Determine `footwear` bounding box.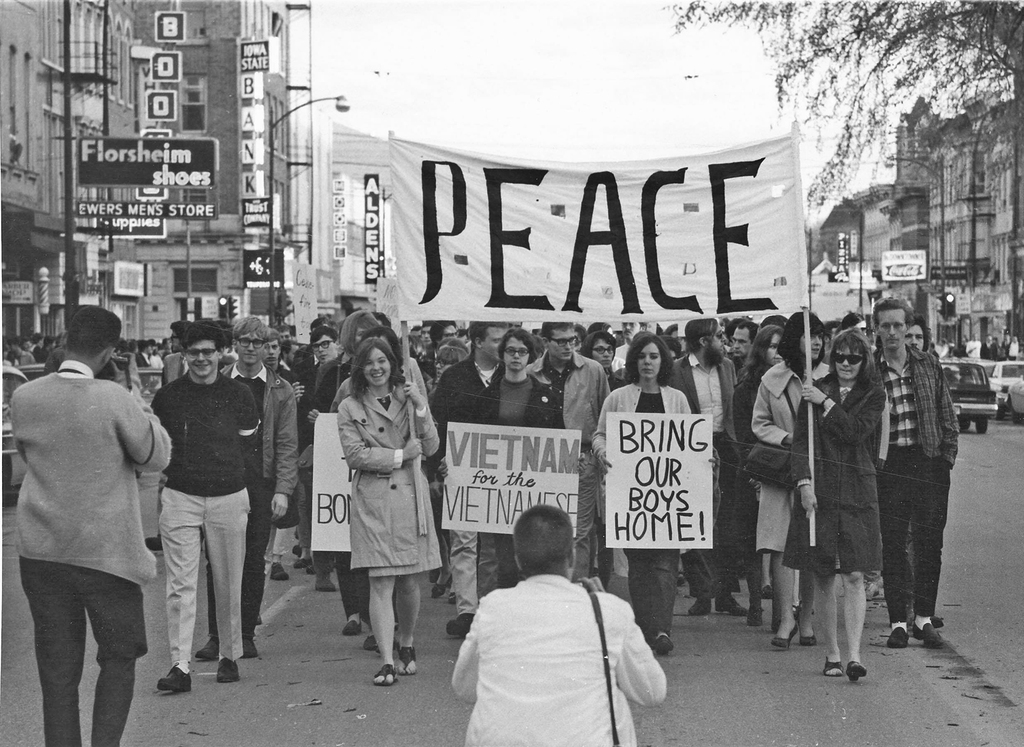
Determined: 911, 627, 946, 658.
